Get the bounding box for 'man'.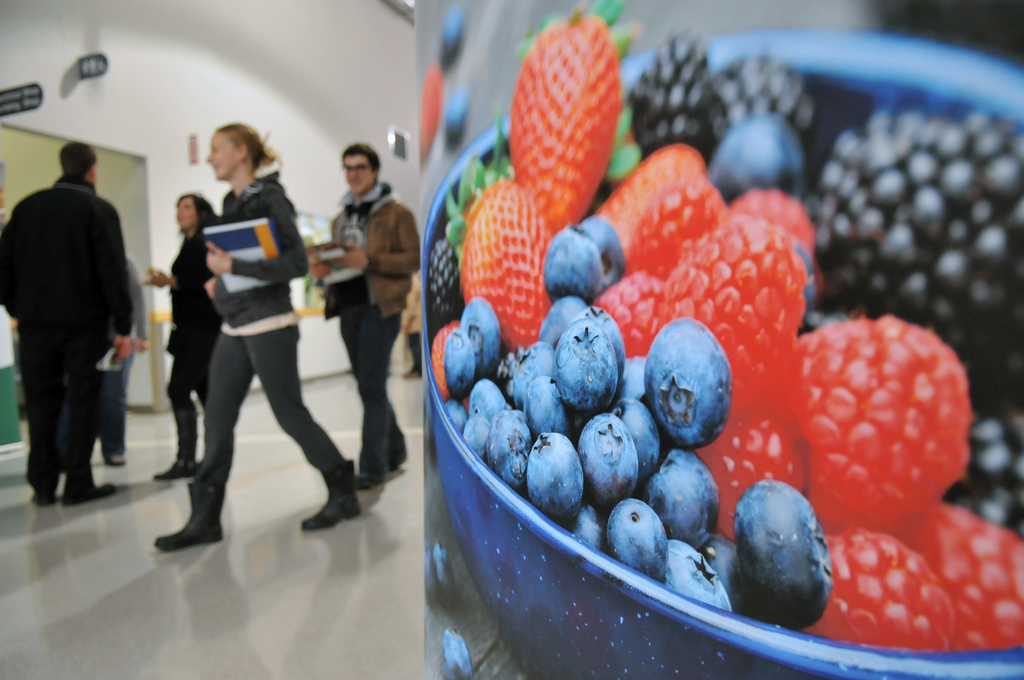
(305, 137, 424, 496).
